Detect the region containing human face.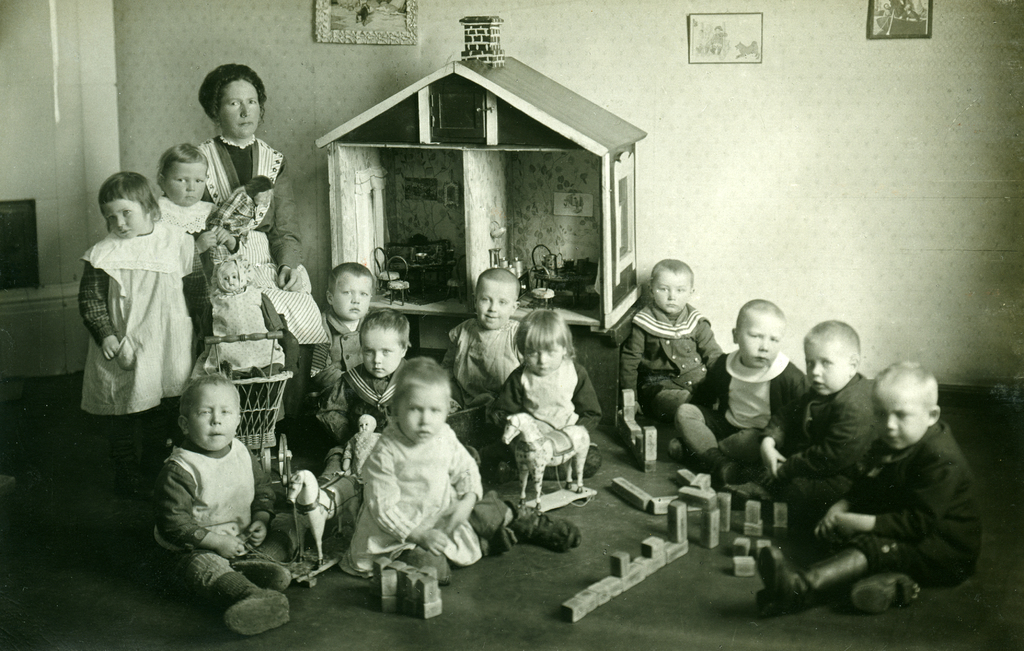
bbox=(401, 383, 448, 445).
